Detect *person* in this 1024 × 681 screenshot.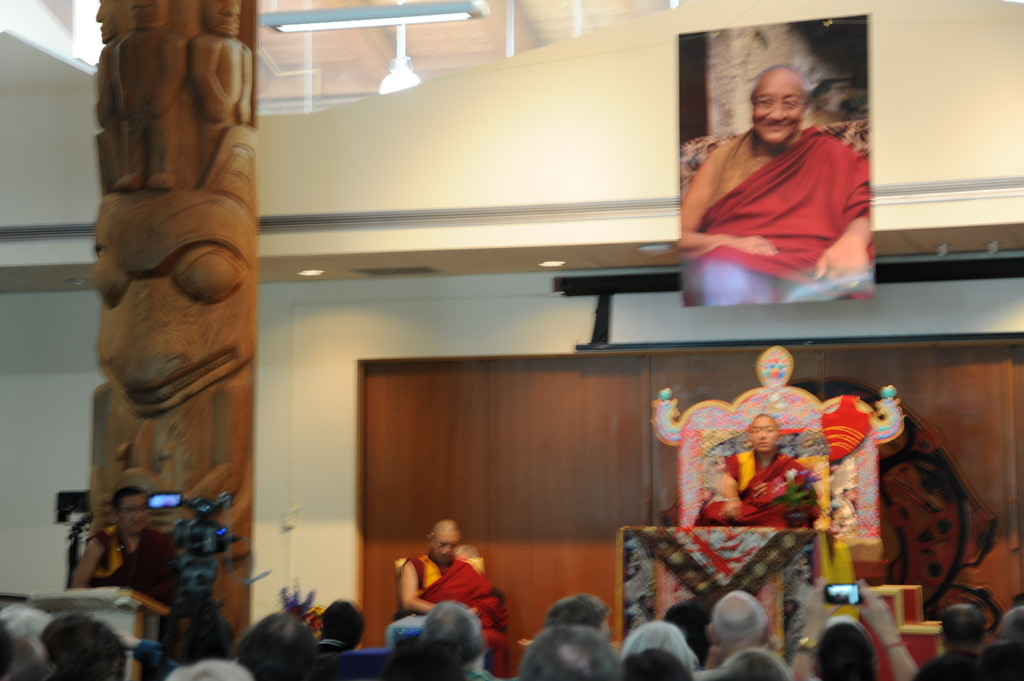
Detection: 0, 602, 56, 680.
